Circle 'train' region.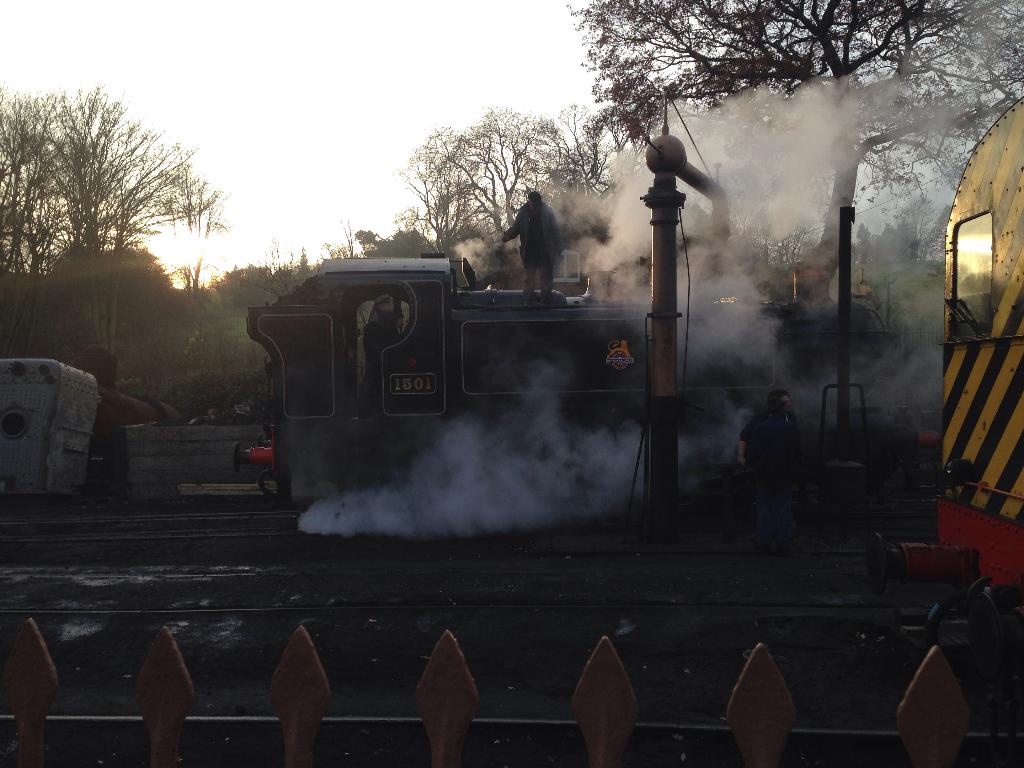
Region: (862, 99, 1023, 767).
